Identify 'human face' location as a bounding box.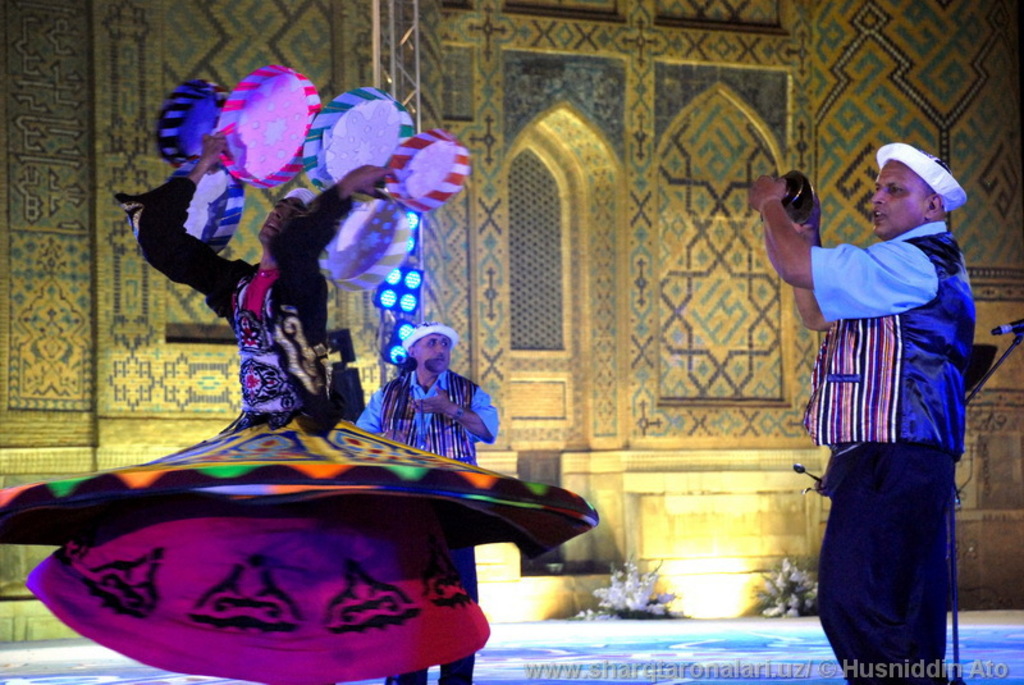
pyautogui.locateOnScreen(869, 157, 929, 236).
